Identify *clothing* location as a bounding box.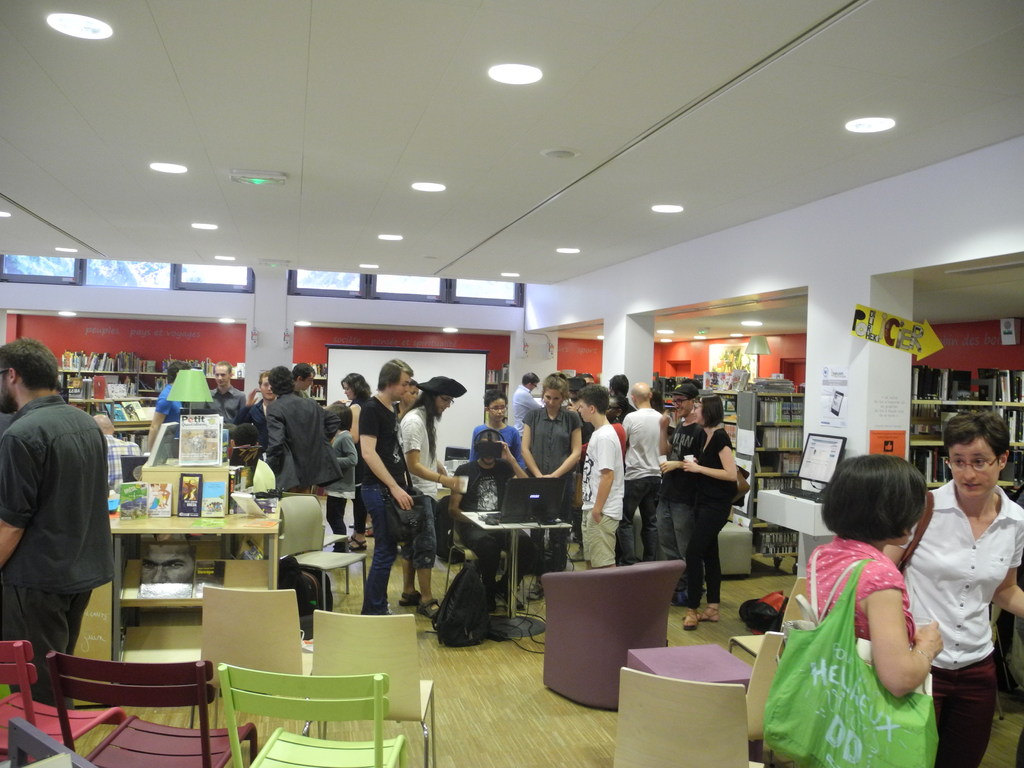
box(0, 392, 119, 586).
